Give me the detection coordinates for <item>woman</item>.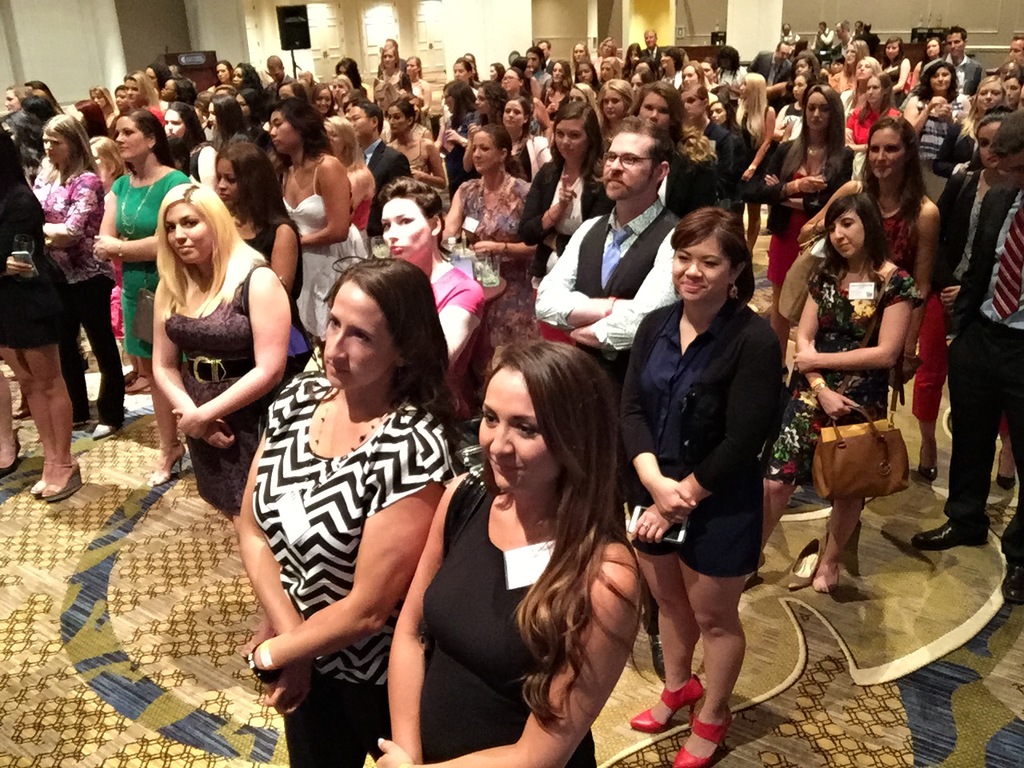
box=[118, 68, 157, 110].
